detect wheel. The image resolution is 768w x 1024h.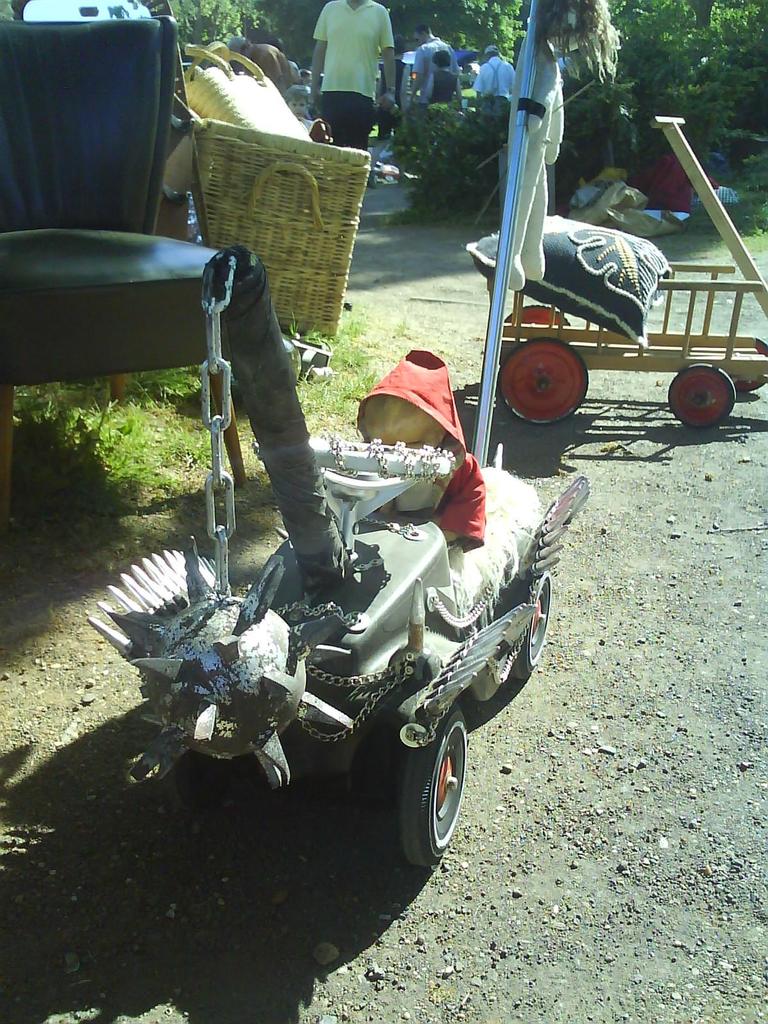
detection(399, 707, 465, 865).
